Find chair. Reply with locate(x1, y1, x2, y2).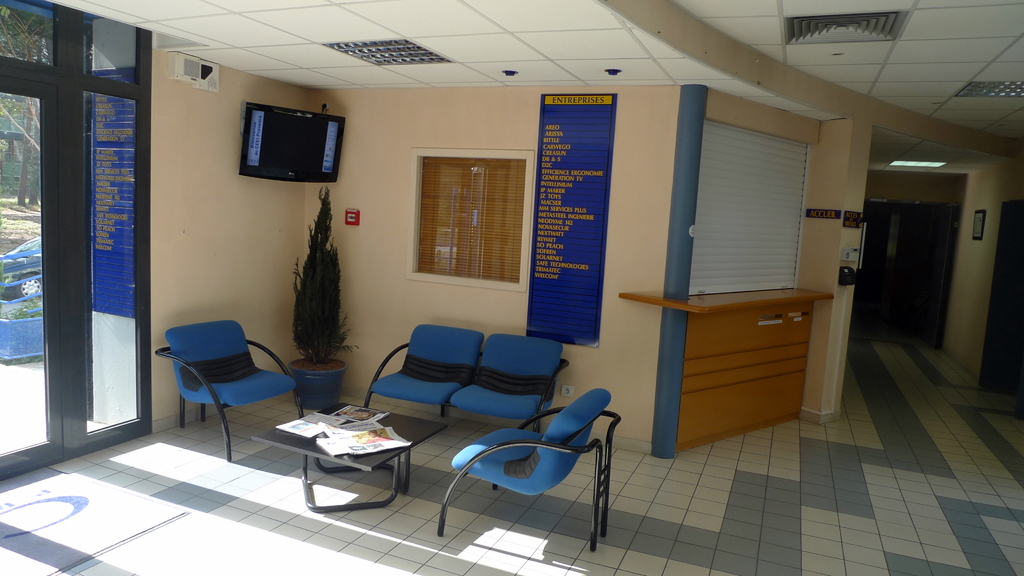
locate(435, 388, 618, 556).
